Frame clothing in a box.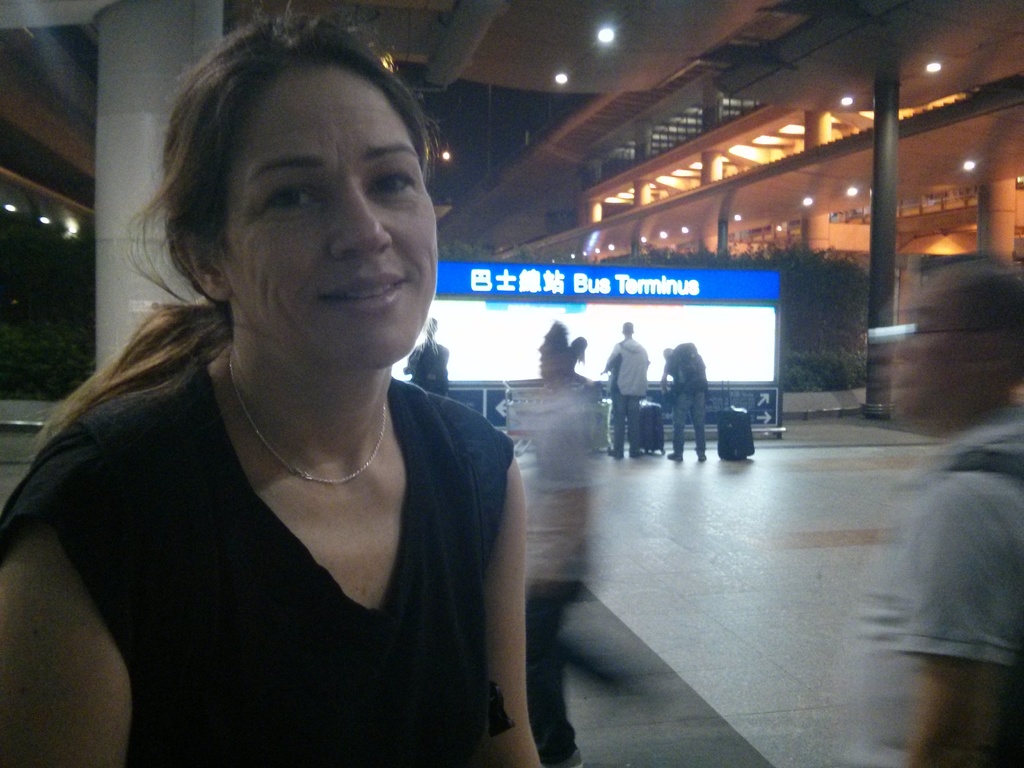
611:387:648:460.
